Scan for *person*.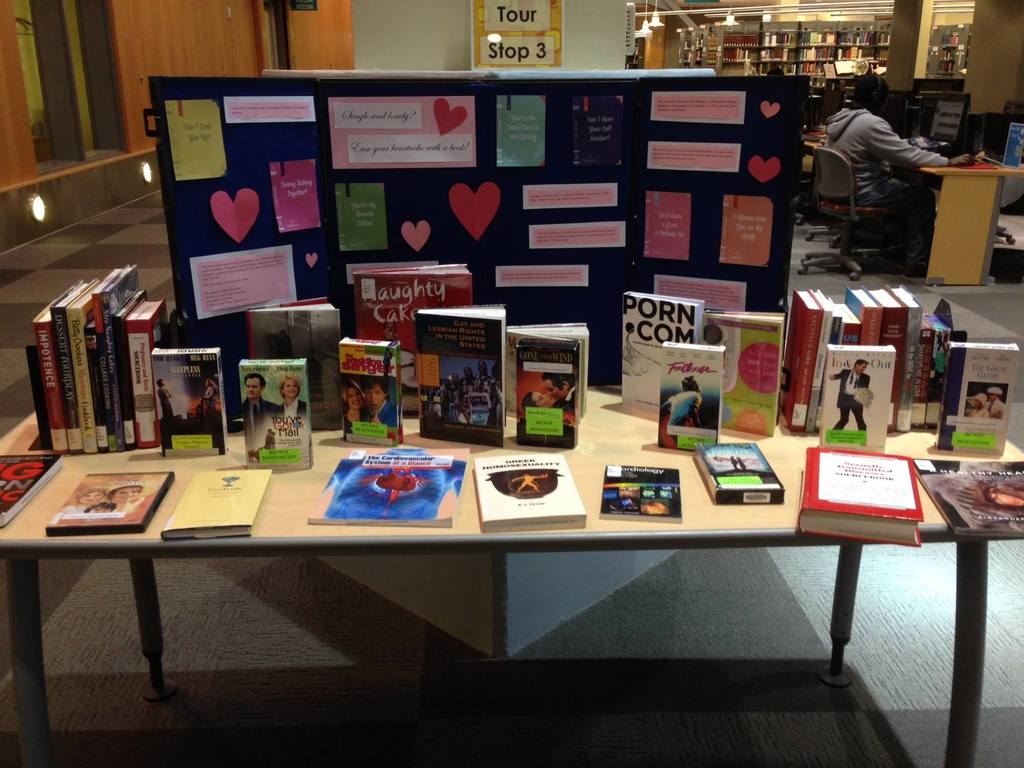
Scan result: (540, 372, 575, 418).
